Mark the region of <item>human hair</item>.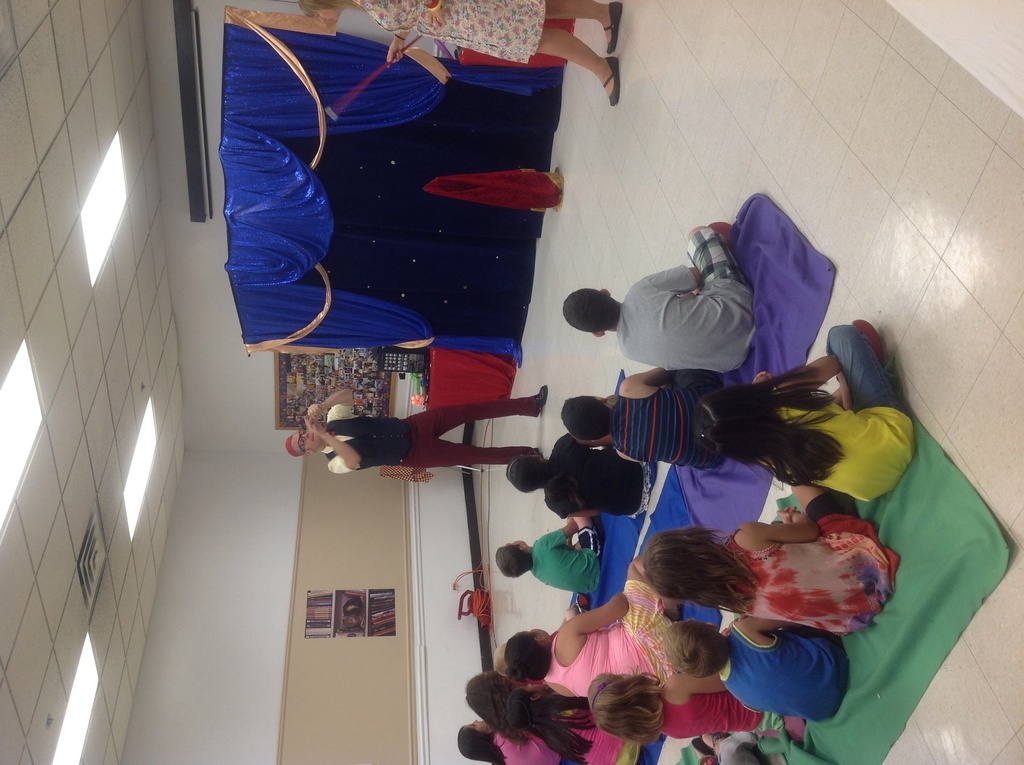
Region: box=[504, 451, 548, 493].
